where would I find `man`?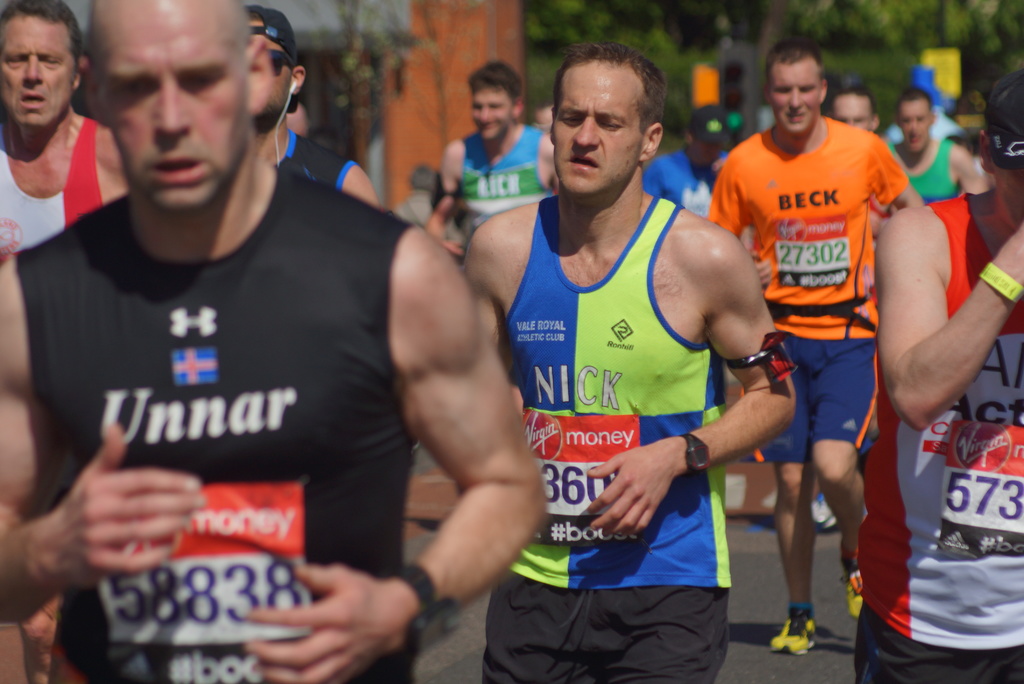
At Rect(17, 34, 527, 672).
